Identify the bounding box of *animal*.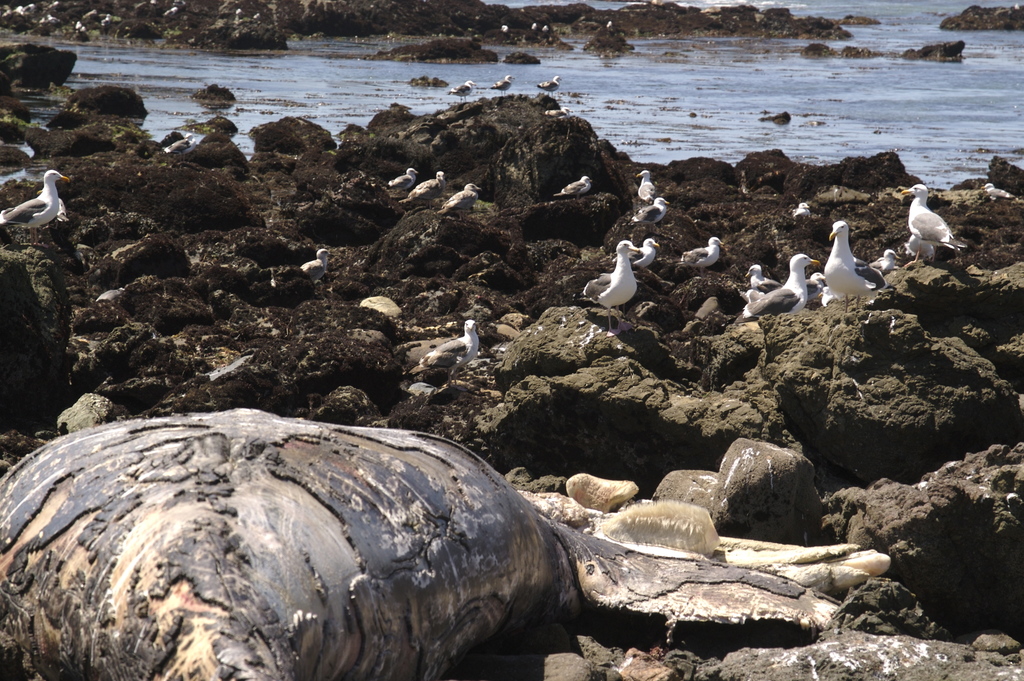
bbox(631, 195, 670, 224).
